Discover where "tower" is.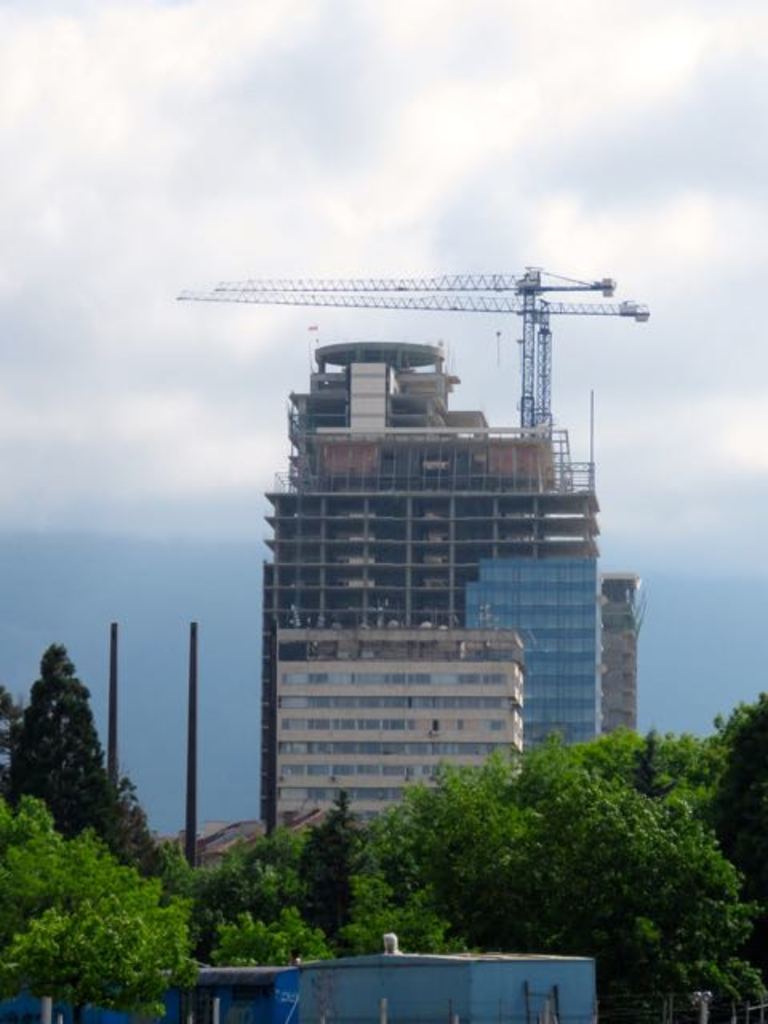
Discovered at bbox(219, 272, 626, 845).
